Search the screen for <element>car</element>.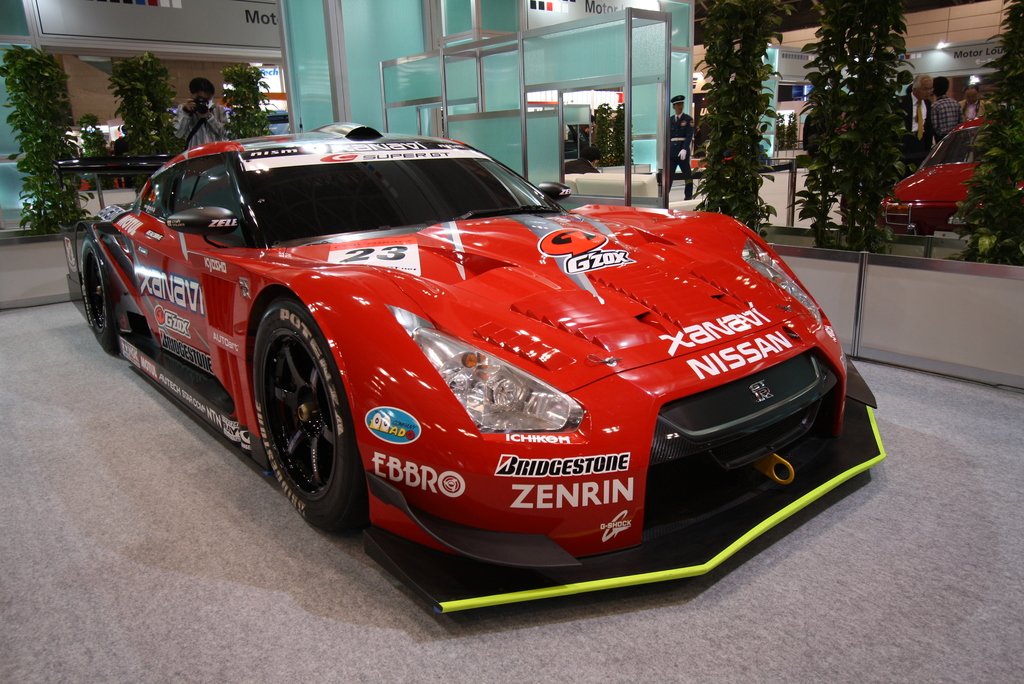
Found at x1=77 y1=110 x2=886 y2=631.
